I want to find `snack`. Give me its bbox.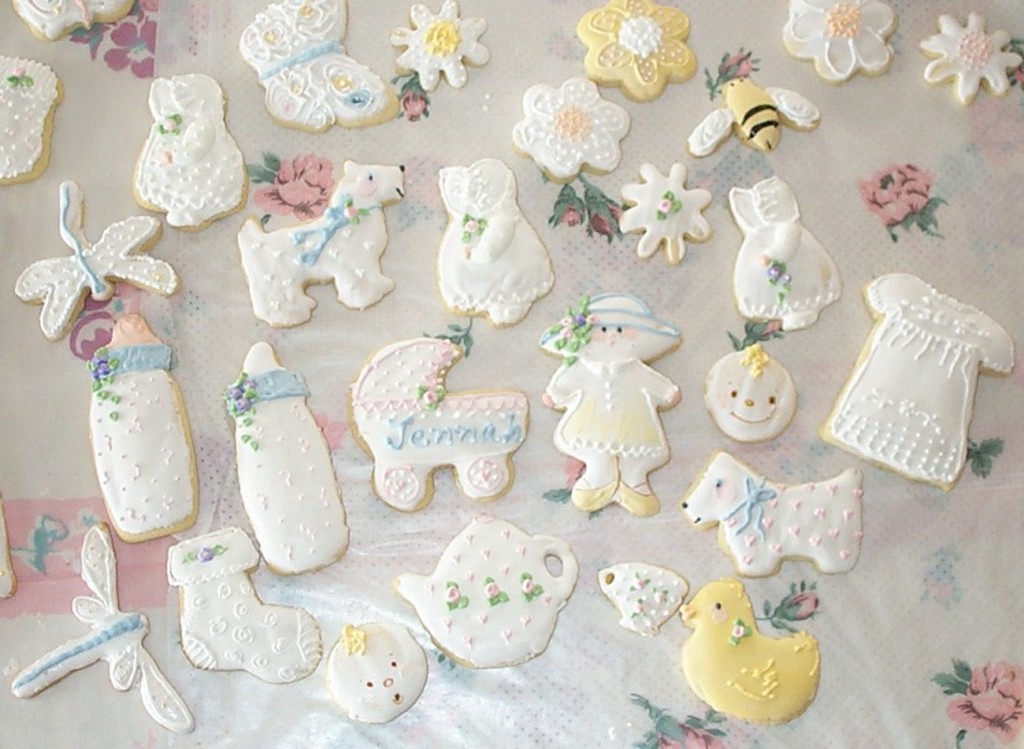
x1=14, y1=0, x2=135, y2=43.
